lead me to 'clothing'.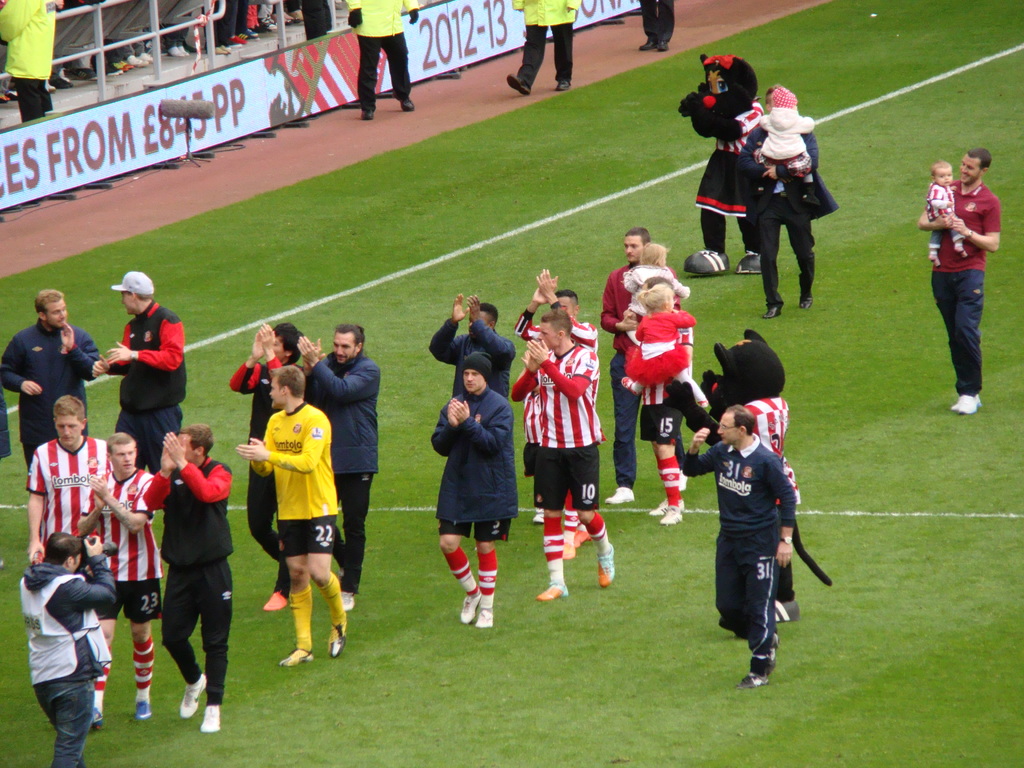
Lead to [left=504, top=343, right=603, bottom=516].
